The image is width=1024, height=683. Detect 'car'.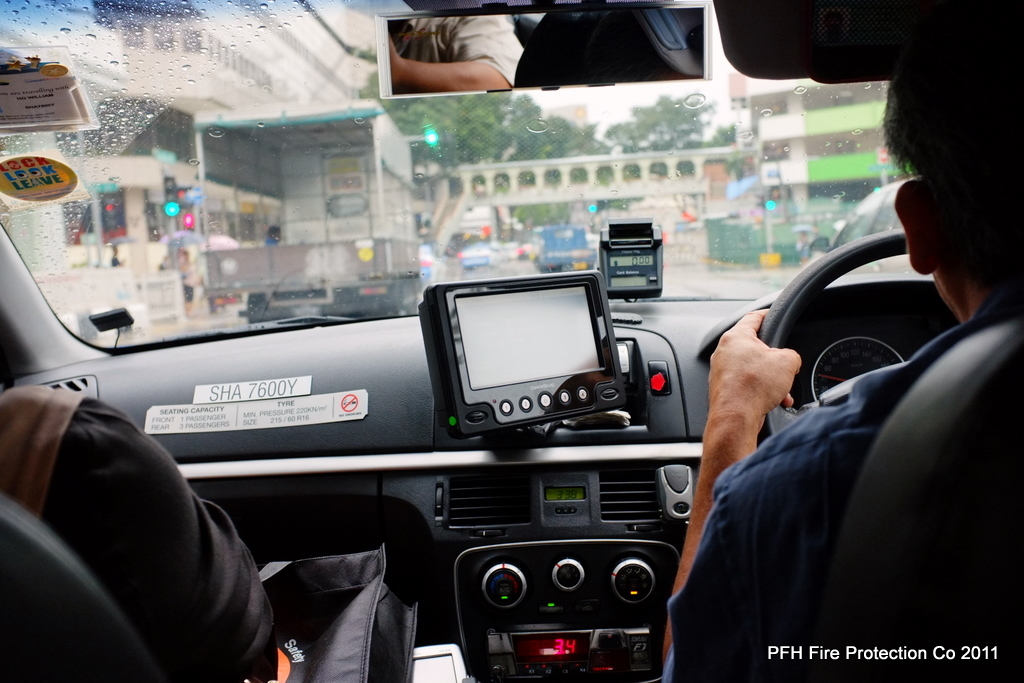
Detection: BBox(420, 244, 435, 282).
